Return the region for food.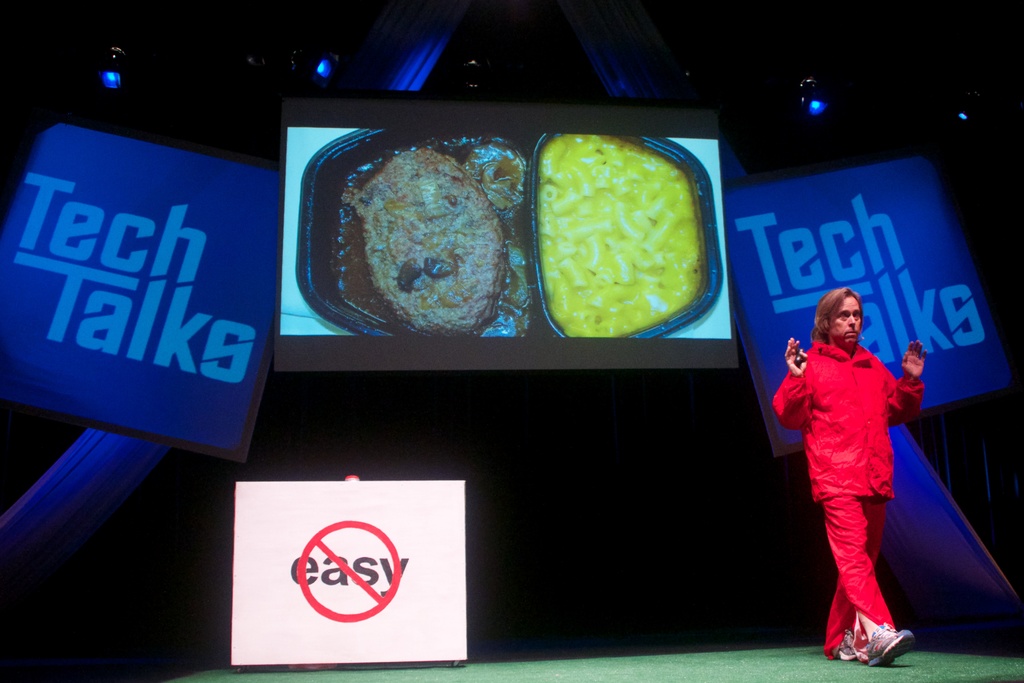
bbox=(347, 144, 531, 336).
